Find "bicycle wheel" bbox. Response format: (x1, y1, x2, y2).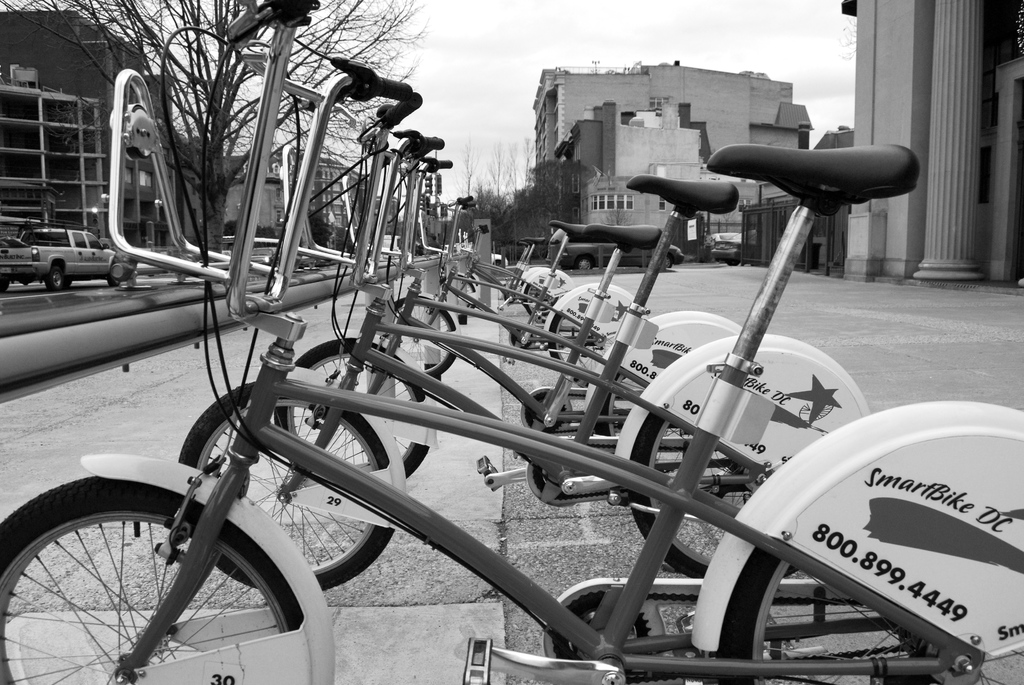
(388, 292, 455, 379).
